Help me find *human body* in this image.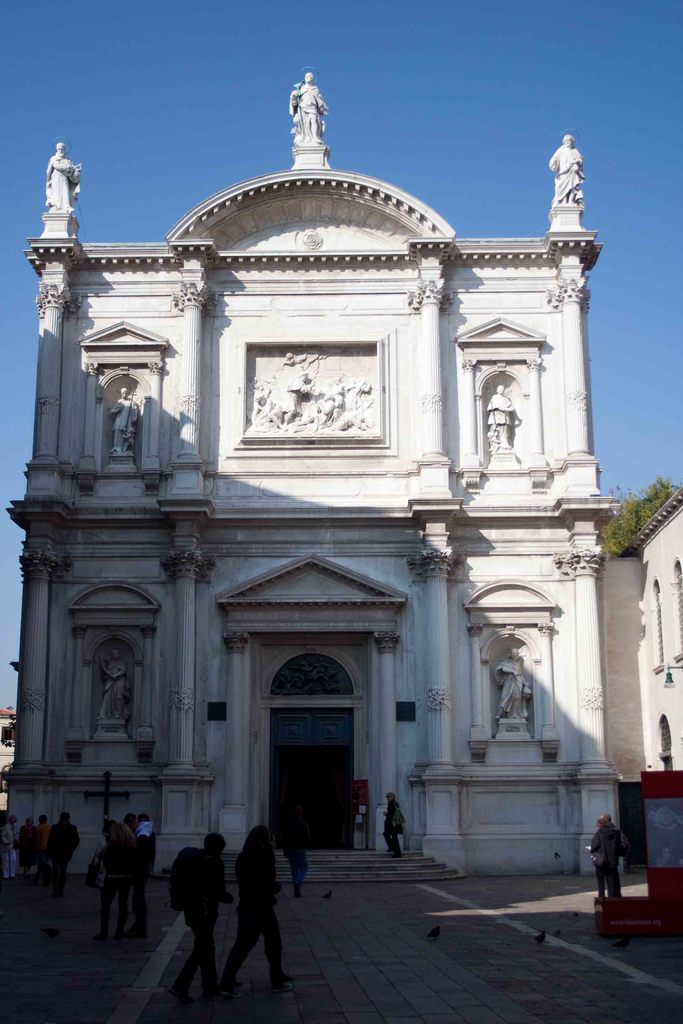
Found it: 44:806:72:925.
